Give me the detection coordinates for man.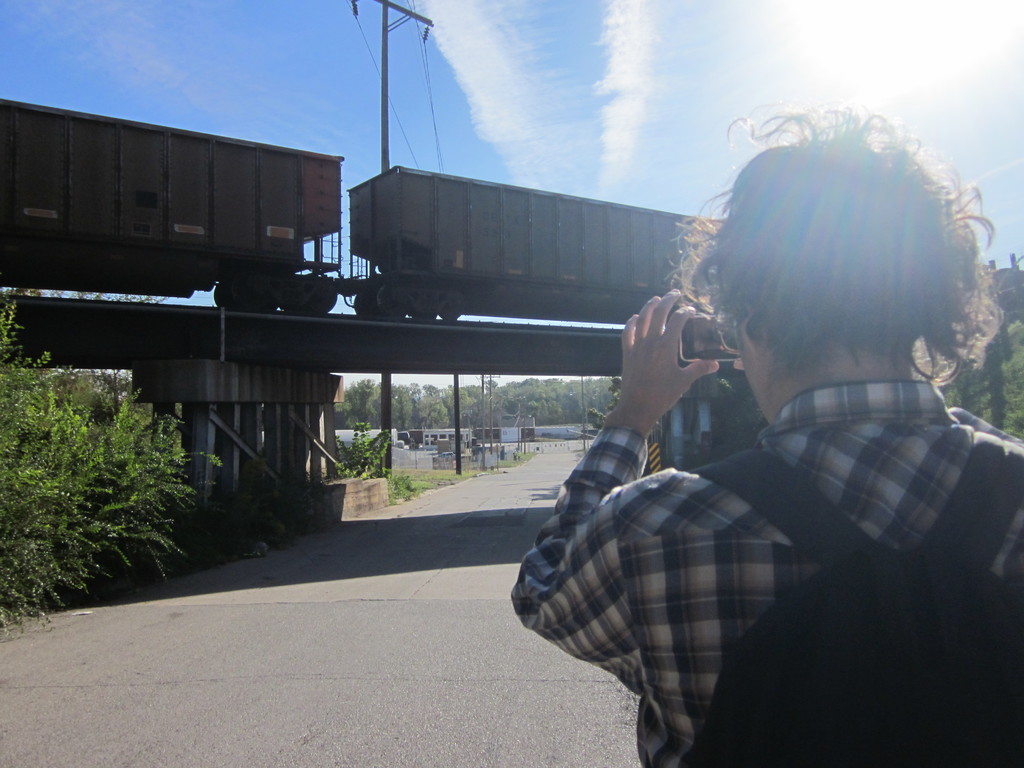
bbox=(611, 124, 1023, 703).
